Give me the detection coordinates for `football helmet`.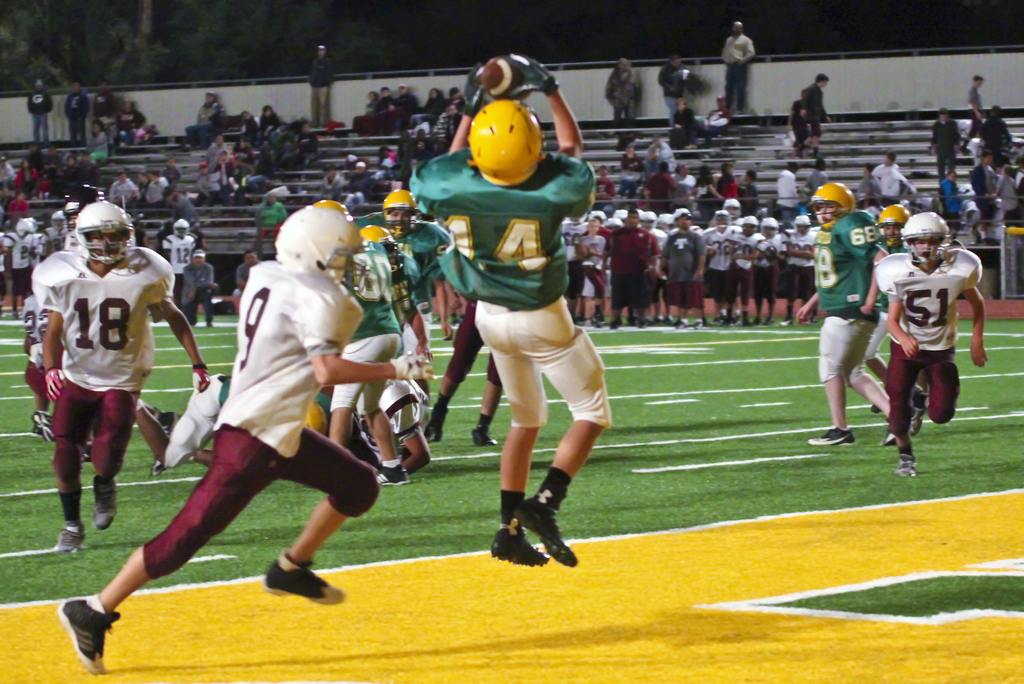
bbox=[72, 201, 136, 263].
